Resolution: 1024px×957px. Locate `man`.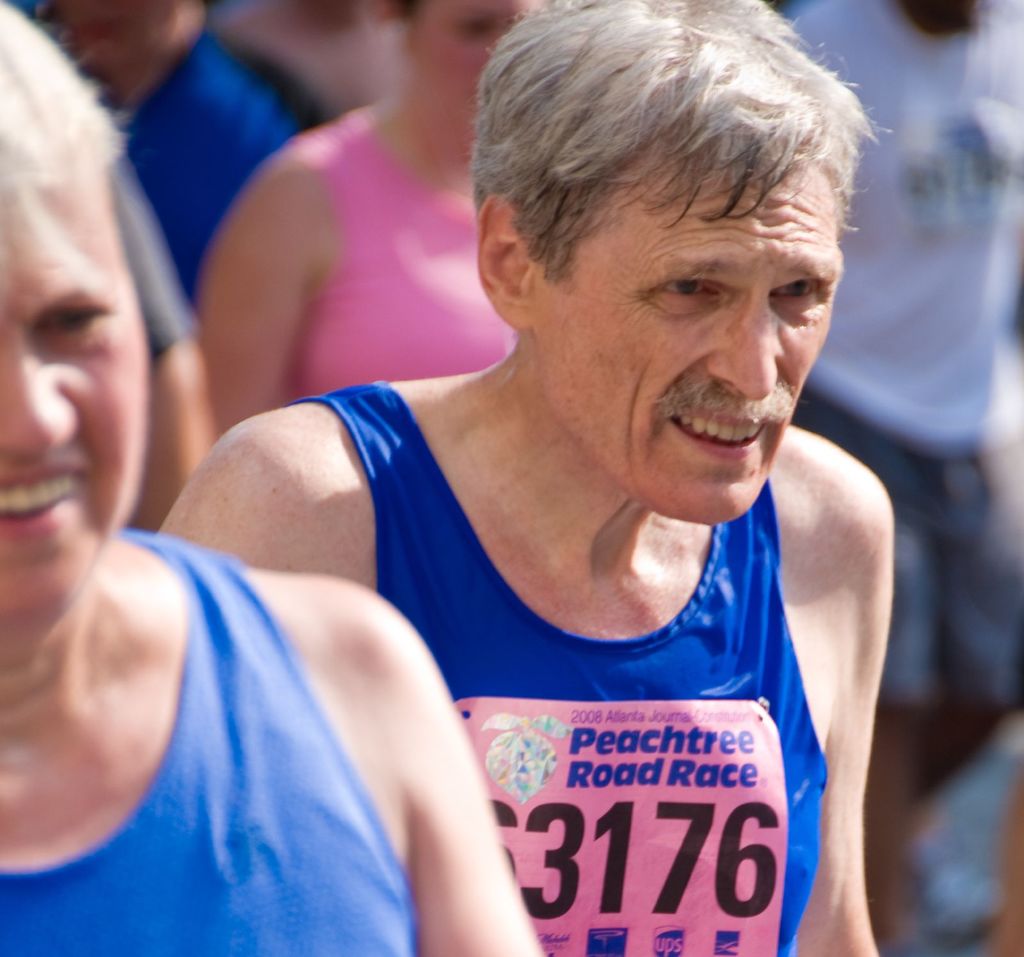
Rect(76, 29, 929, 945).
